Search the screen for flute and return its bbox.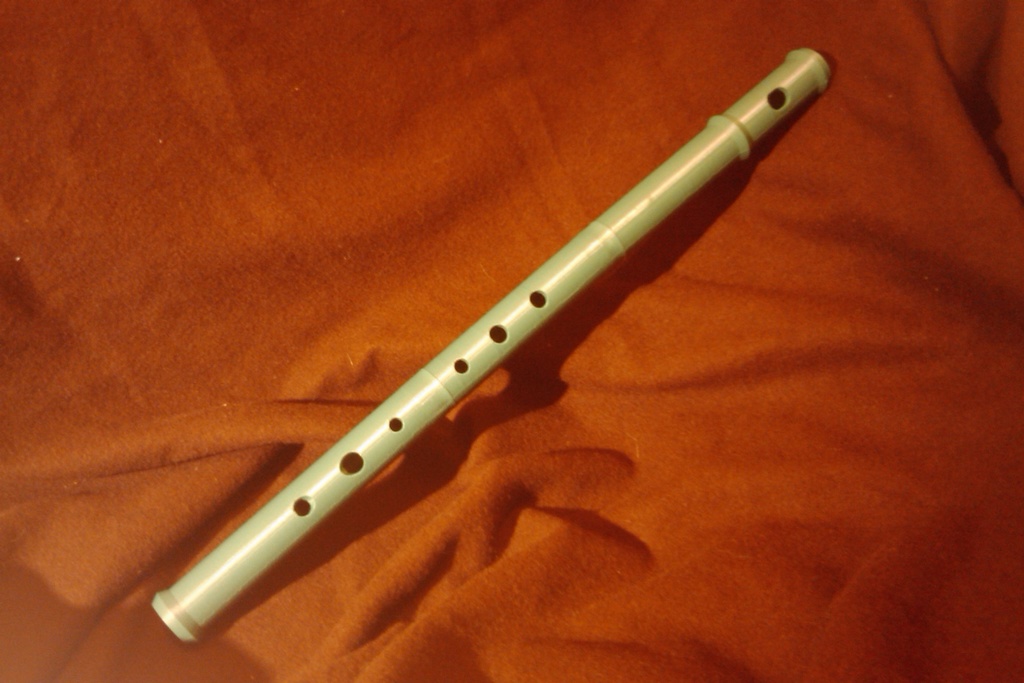
Found: region(148, 44, 834, 646).
